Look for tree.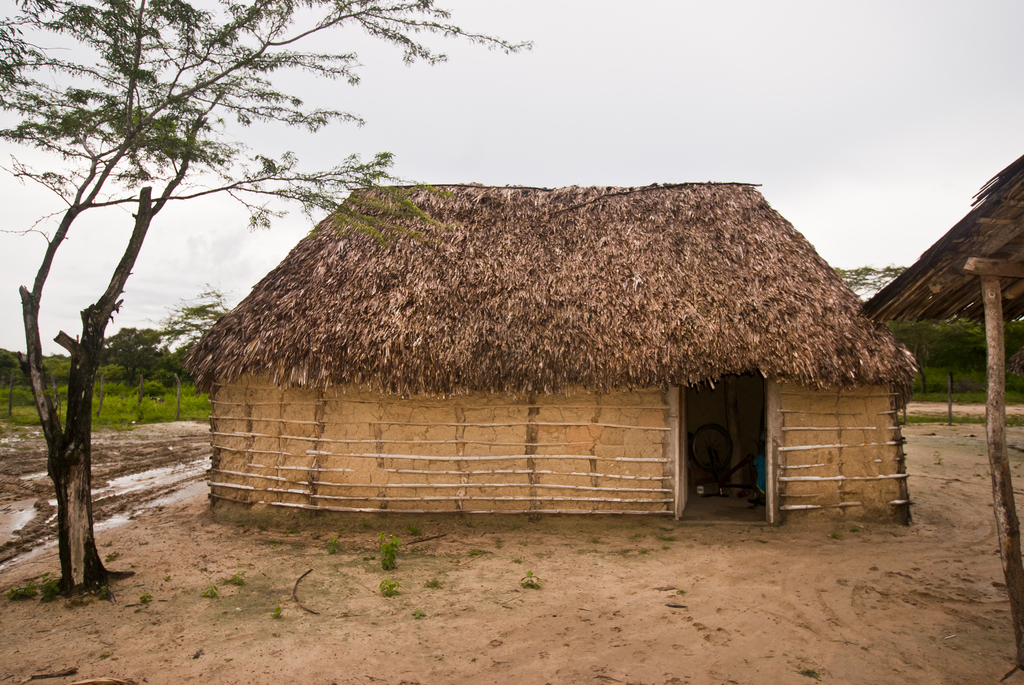
Found: 0 0 532 595.
